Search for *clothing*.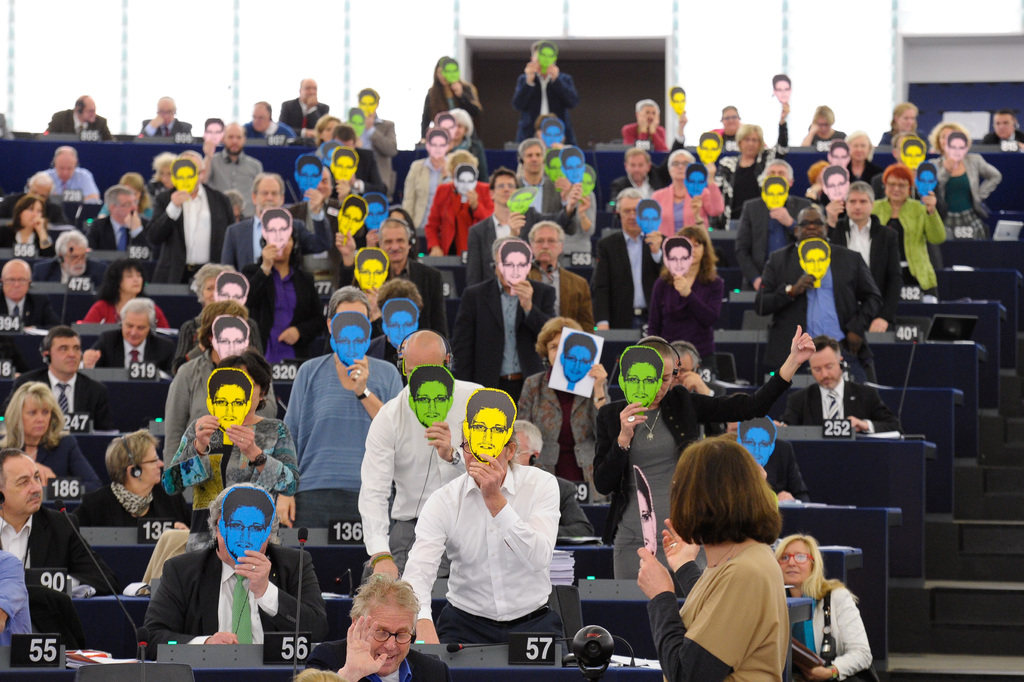
Found at [left=343, top=112, right=403, bottom=190].
